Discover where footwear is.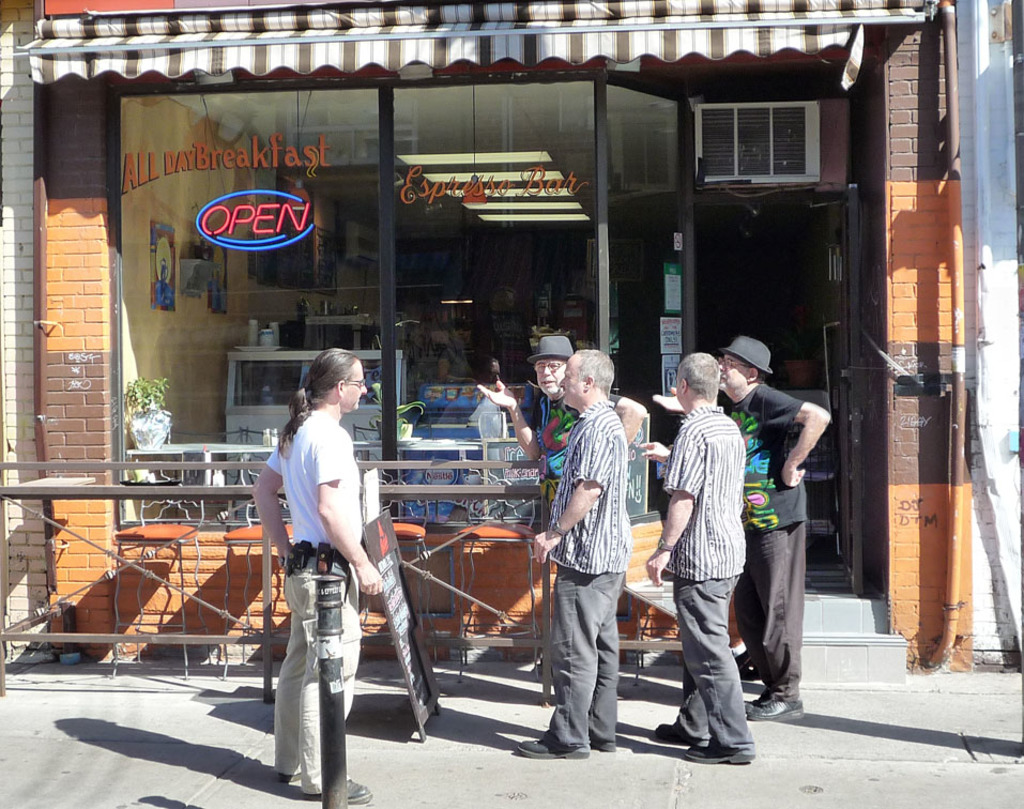
Discovered at [281,766,307,783].
